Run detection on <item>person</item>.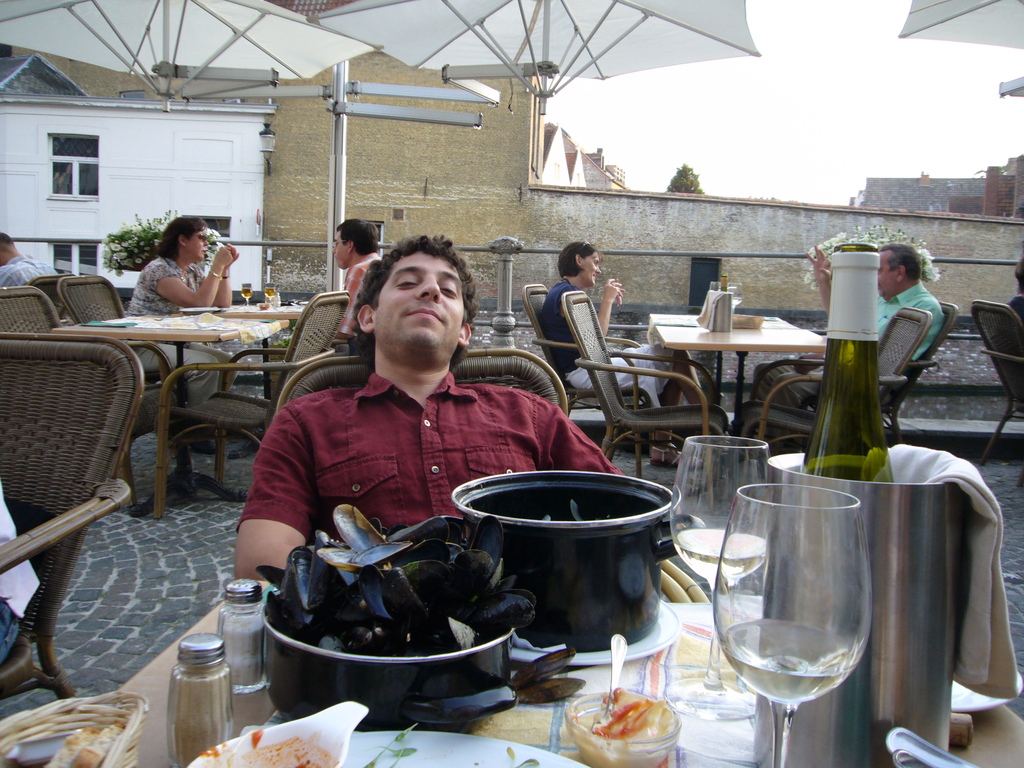
Result: (0, 225, 56, 288).
